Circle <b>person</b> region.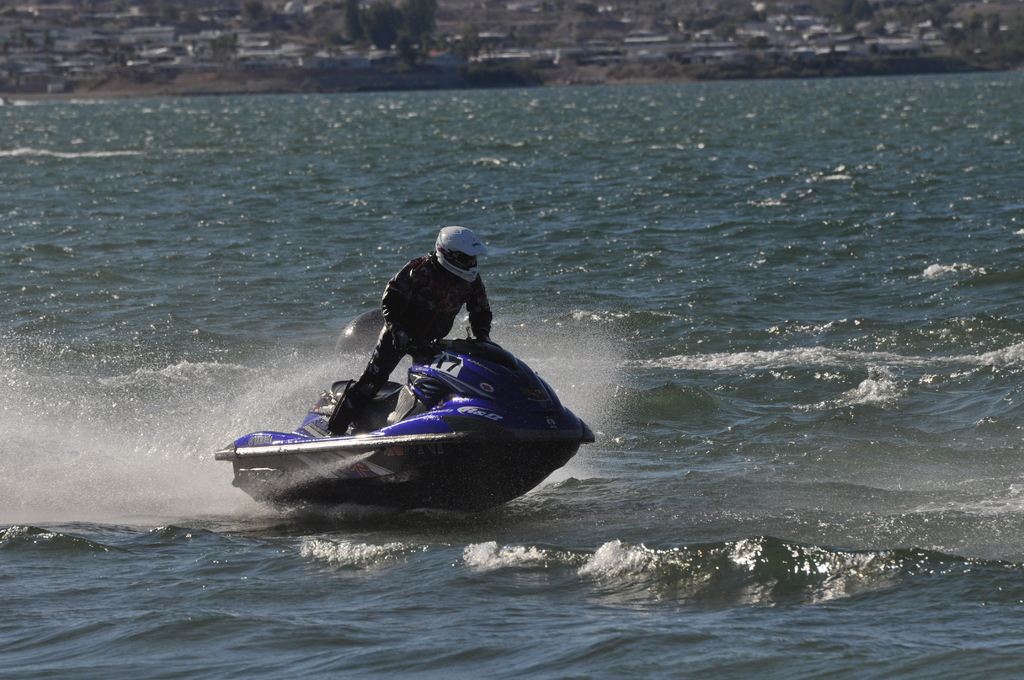
Region: x1=319 y1=228 x2=511 y2=426.
